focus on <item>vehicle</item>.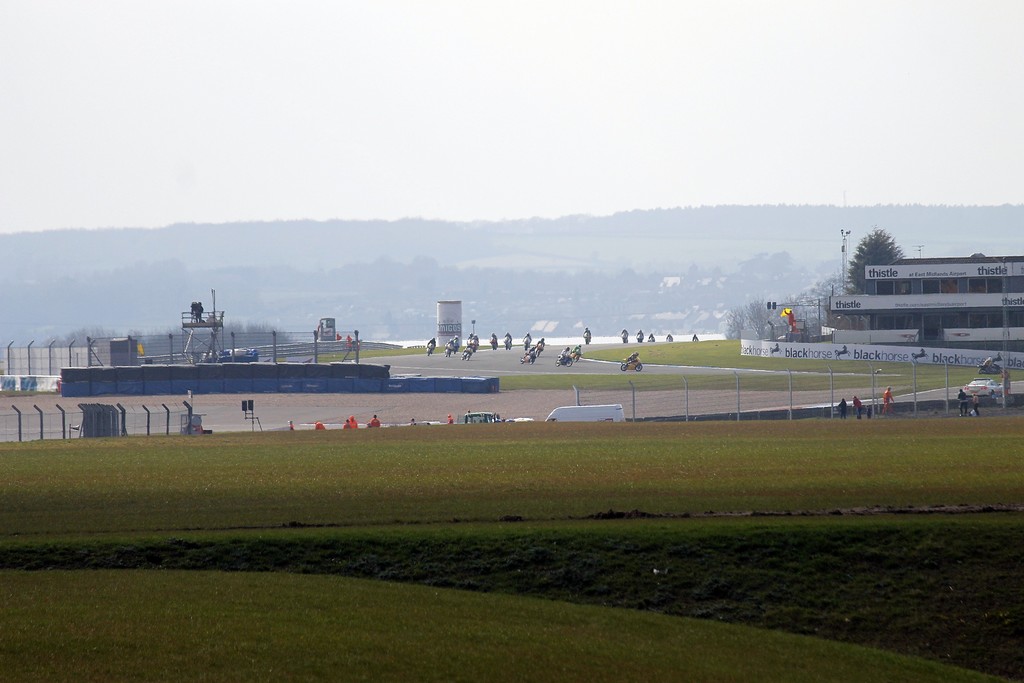
Focused at Rect(524, 338, 532, 349).
